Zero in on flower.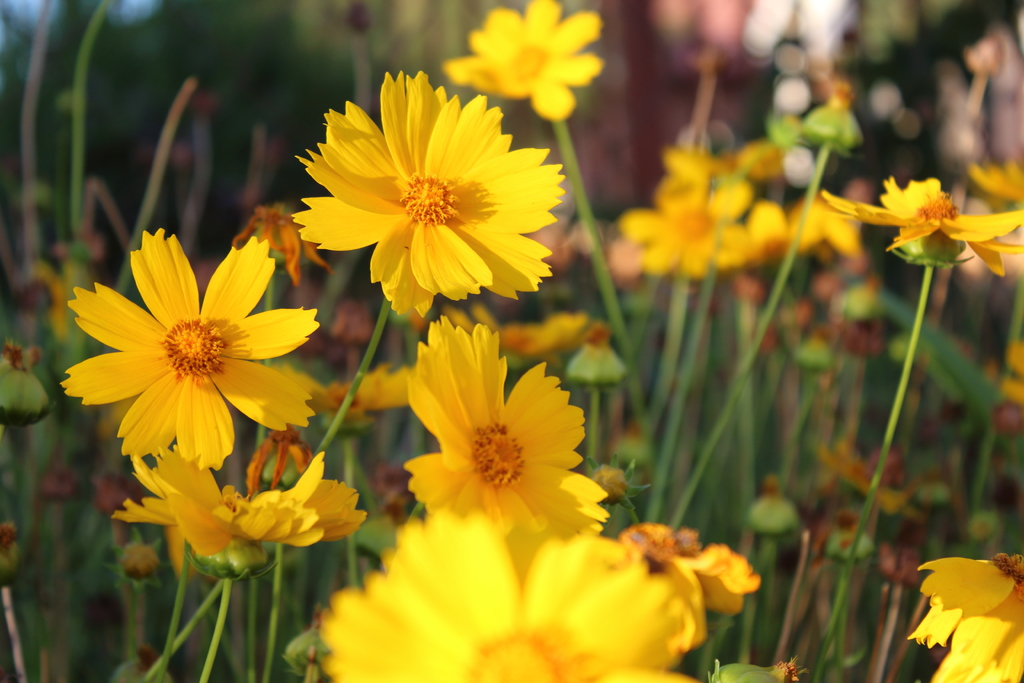
Zeroed in: (left=970, top=158, right=1023, bottom=202).
